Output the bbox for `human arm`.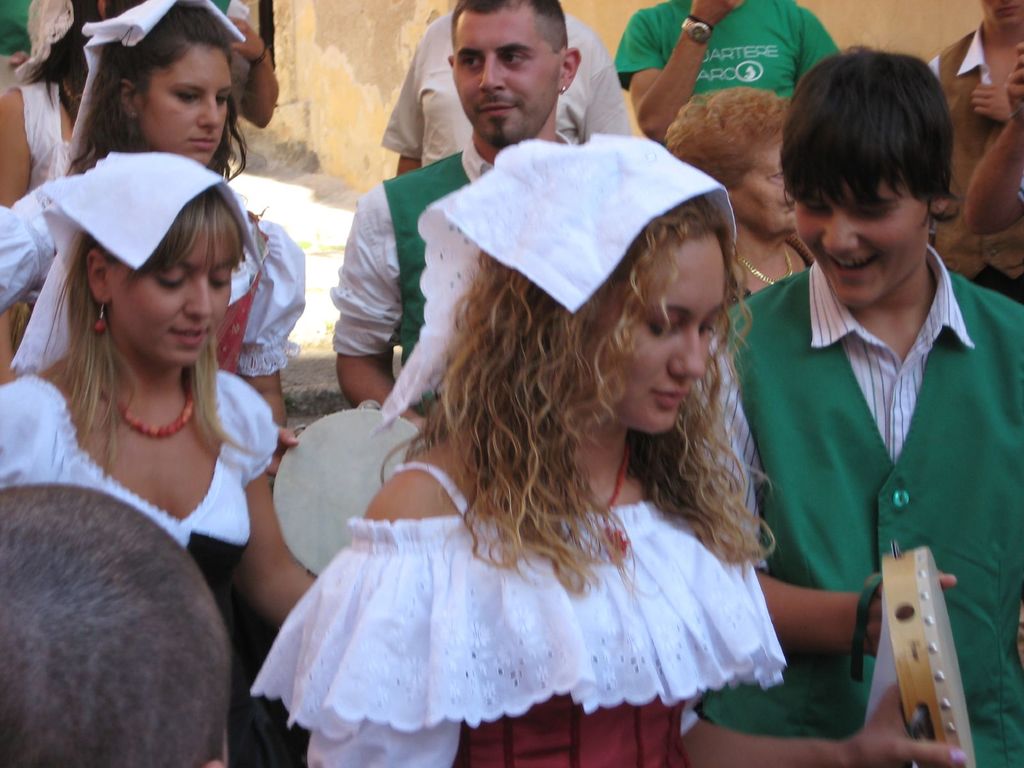
x1=767, y1=558, x2=964, y2=669.
